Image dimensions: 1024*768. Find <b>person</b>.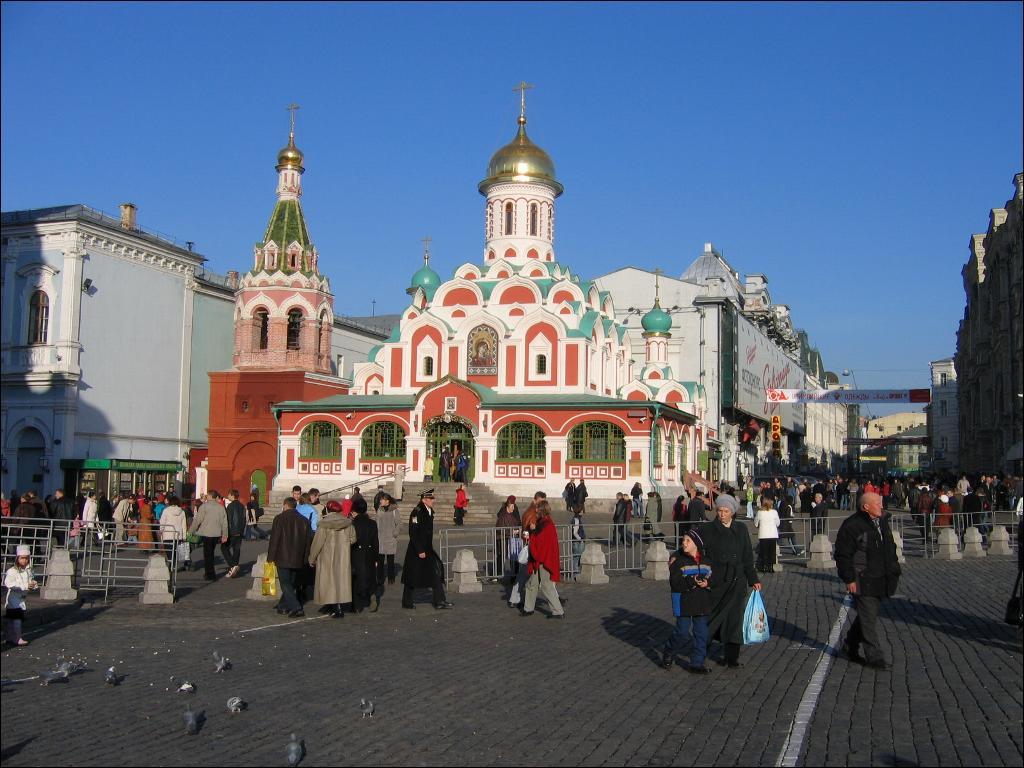
region(511, 507, 572, 622).
